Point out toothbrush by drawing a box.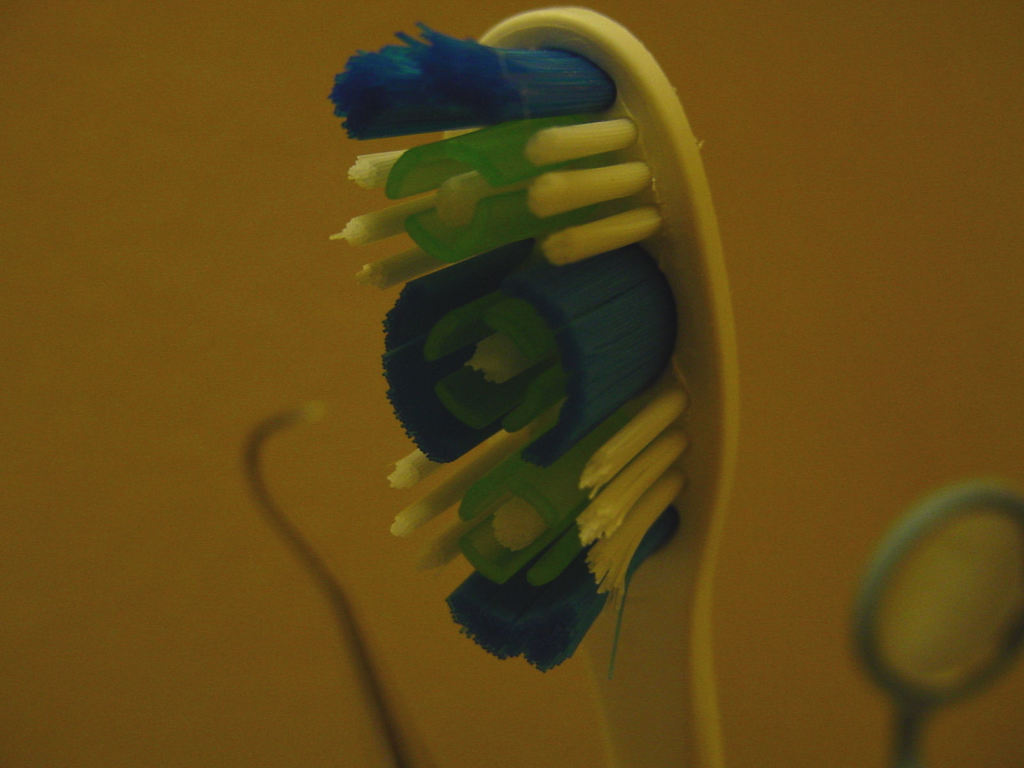
[left=328, top=6, right=739, bottom=766].
